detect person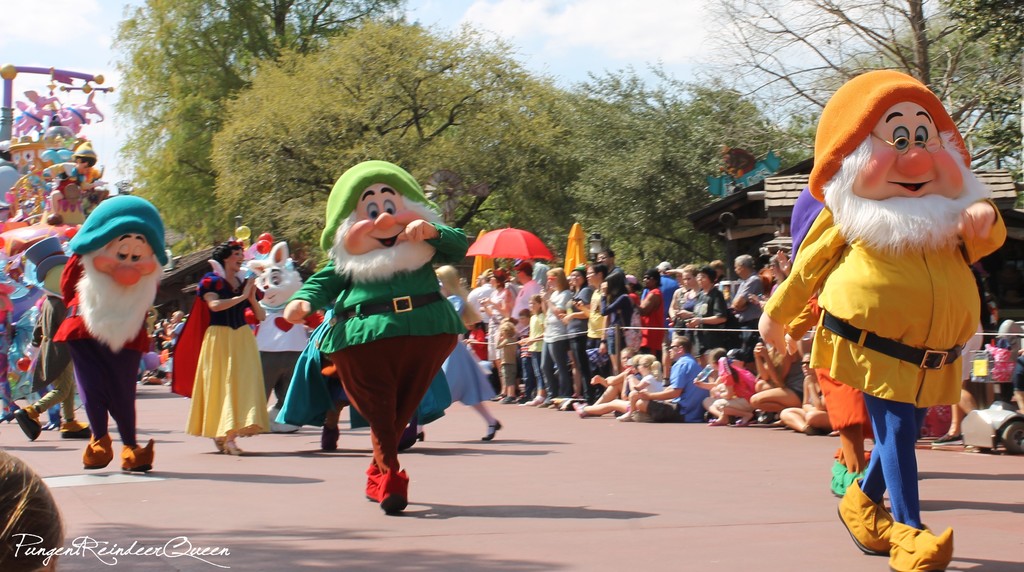
x1=776 y1=59 x2=994 y2=537
